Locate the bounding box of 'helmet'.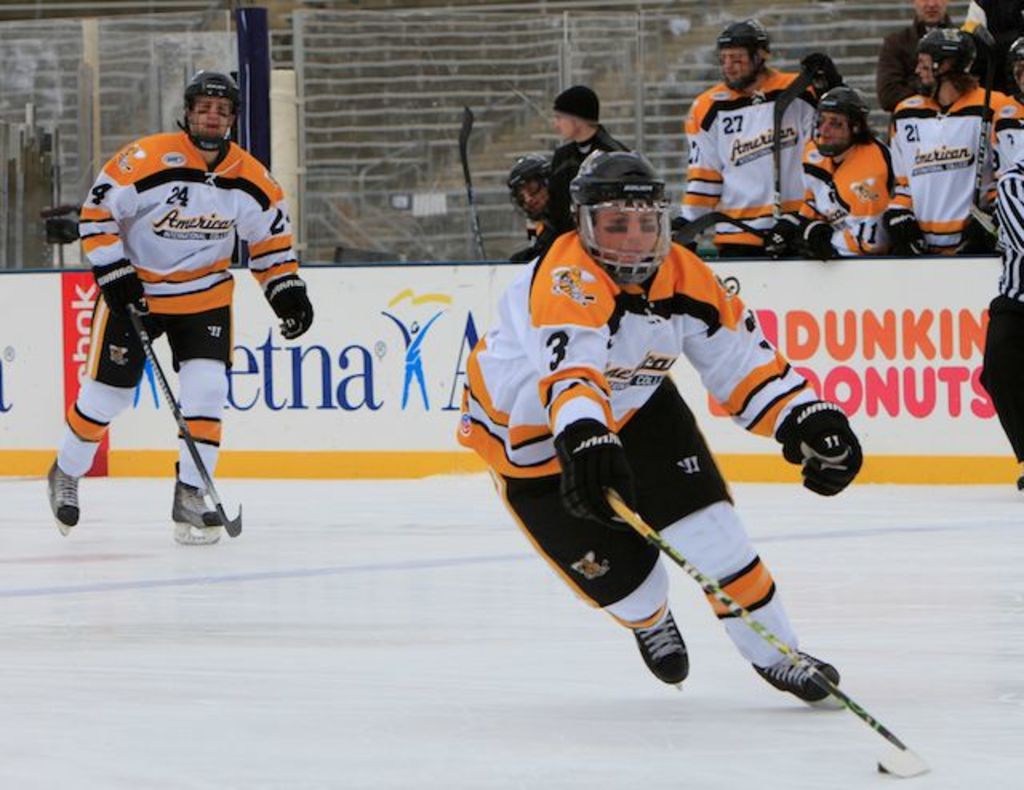
Bounding box: rect(582, 155, 677, 281).
